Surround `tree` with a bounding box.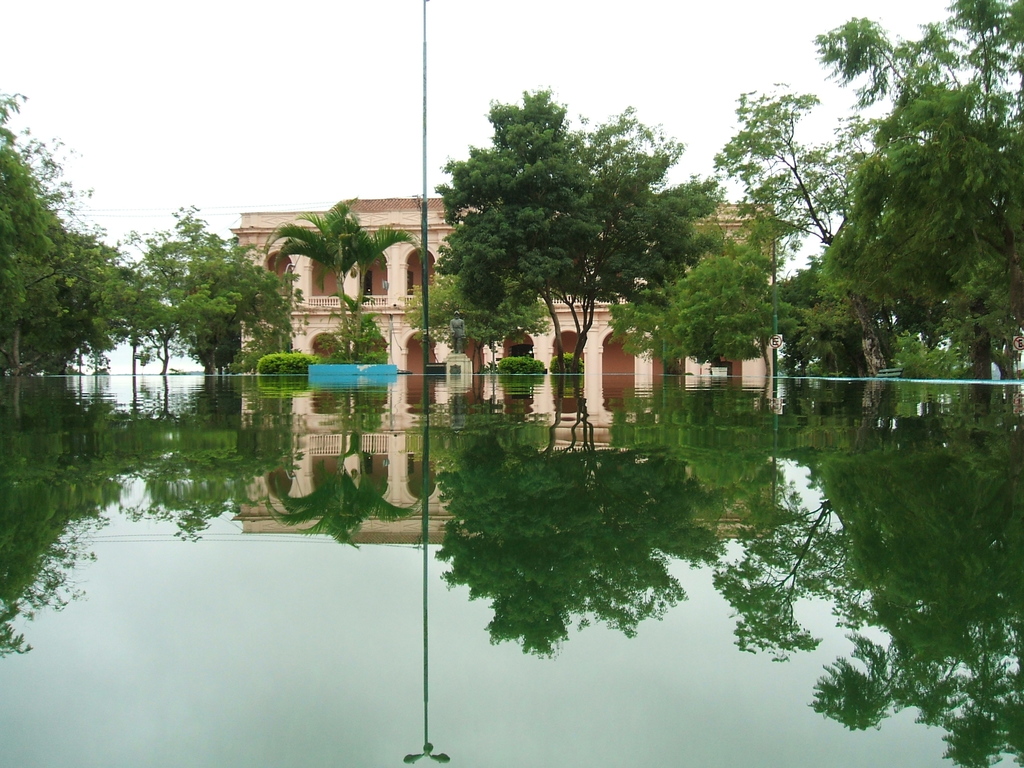
x1=817, y1=0, x2=1023, y2=415.
